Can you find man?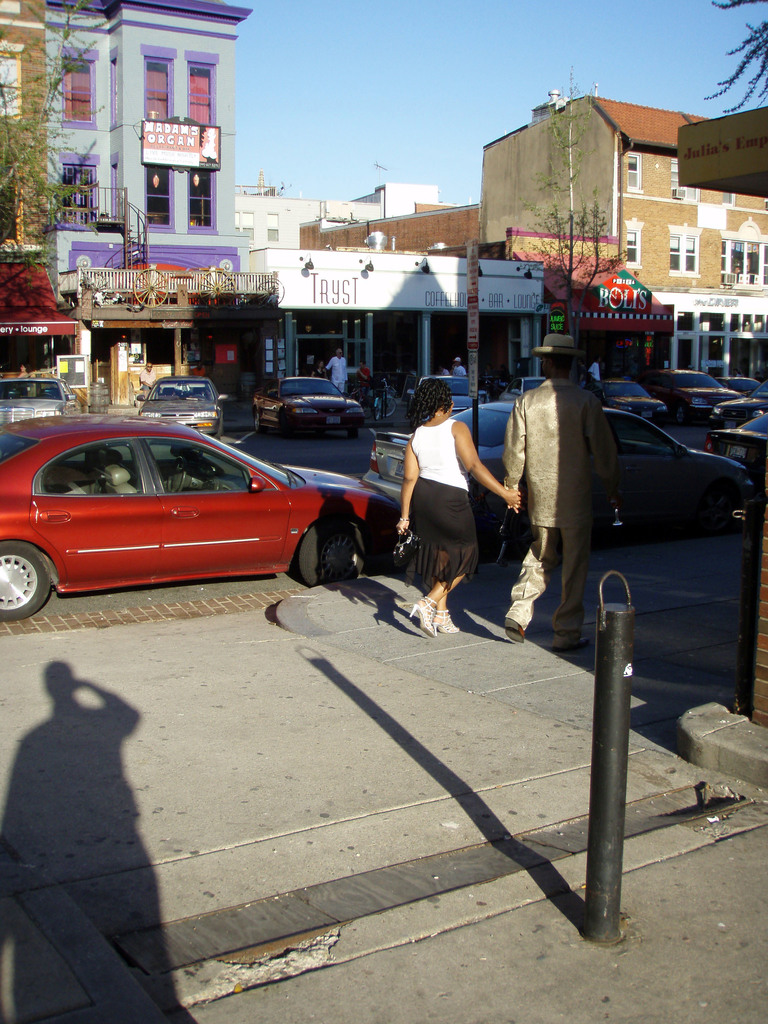
Yes, bounding box: x1=588, y1=357, x2=602, y2=396.
